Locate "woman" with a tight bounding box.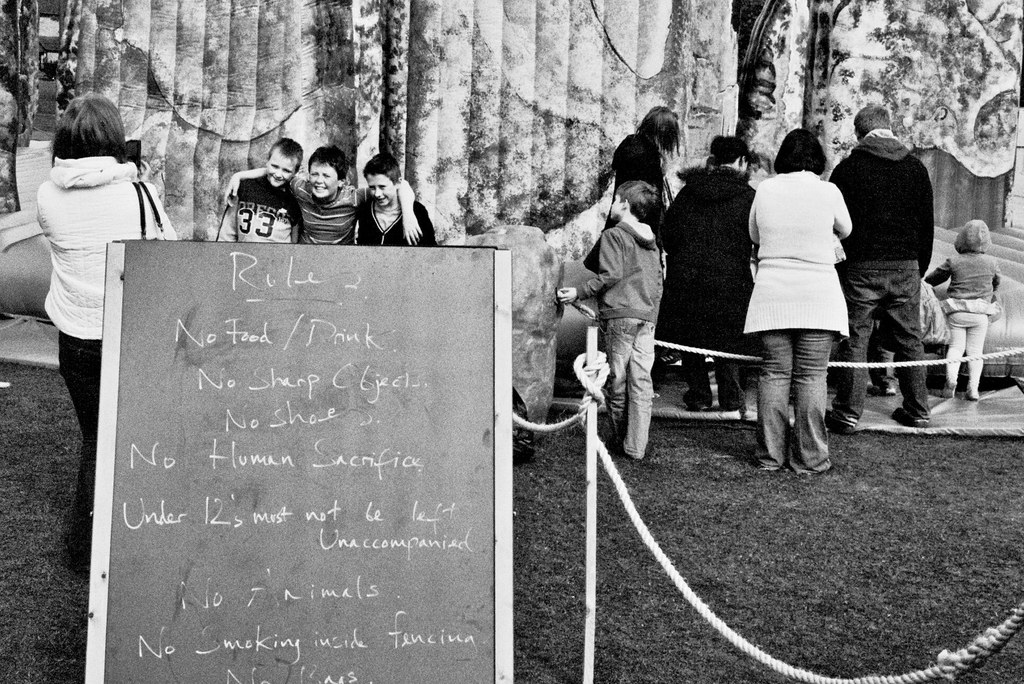
[left=41, top=79, right=181, bottom=577].
